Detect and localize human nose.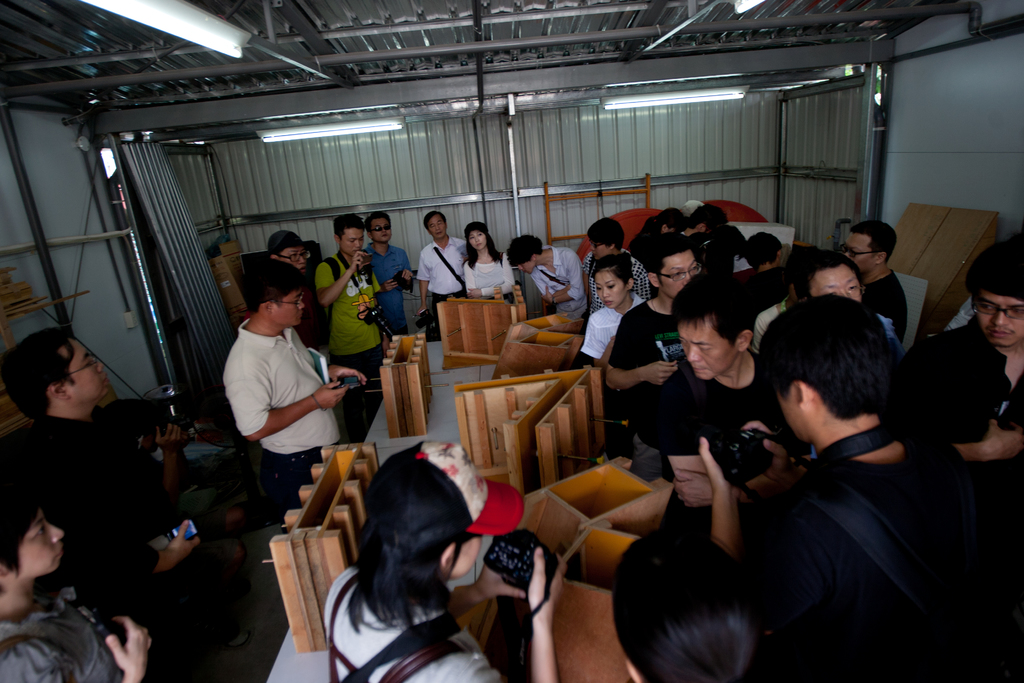
Localized at (left=518, top=263, right=524, bottom=272).
